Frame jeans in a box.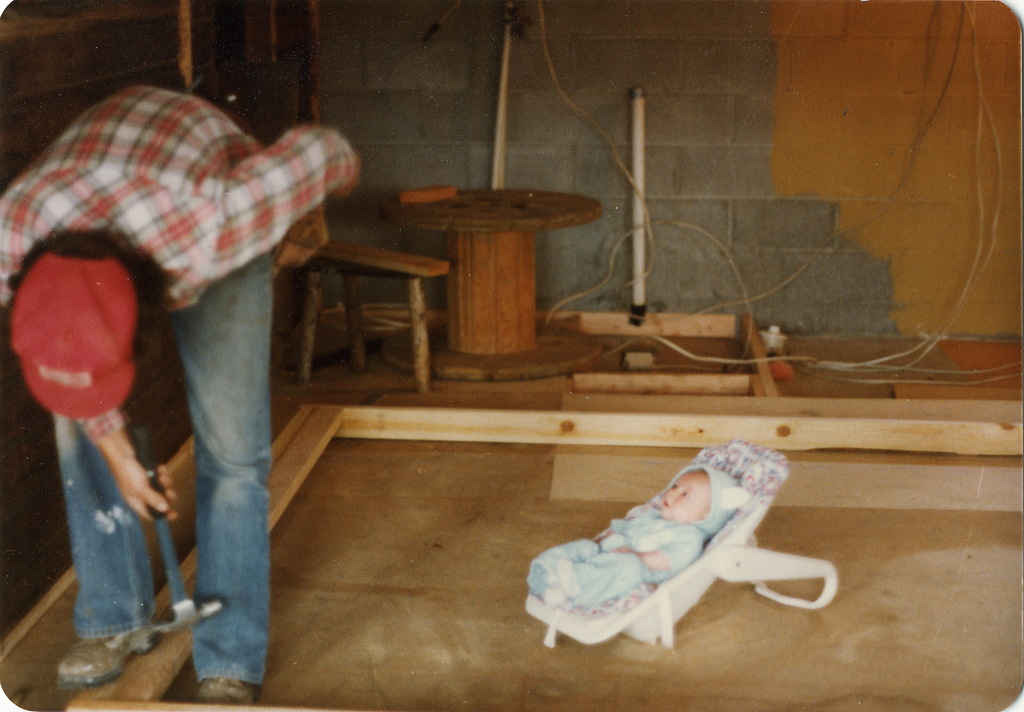
select_region(49, 250, 273, 688).
